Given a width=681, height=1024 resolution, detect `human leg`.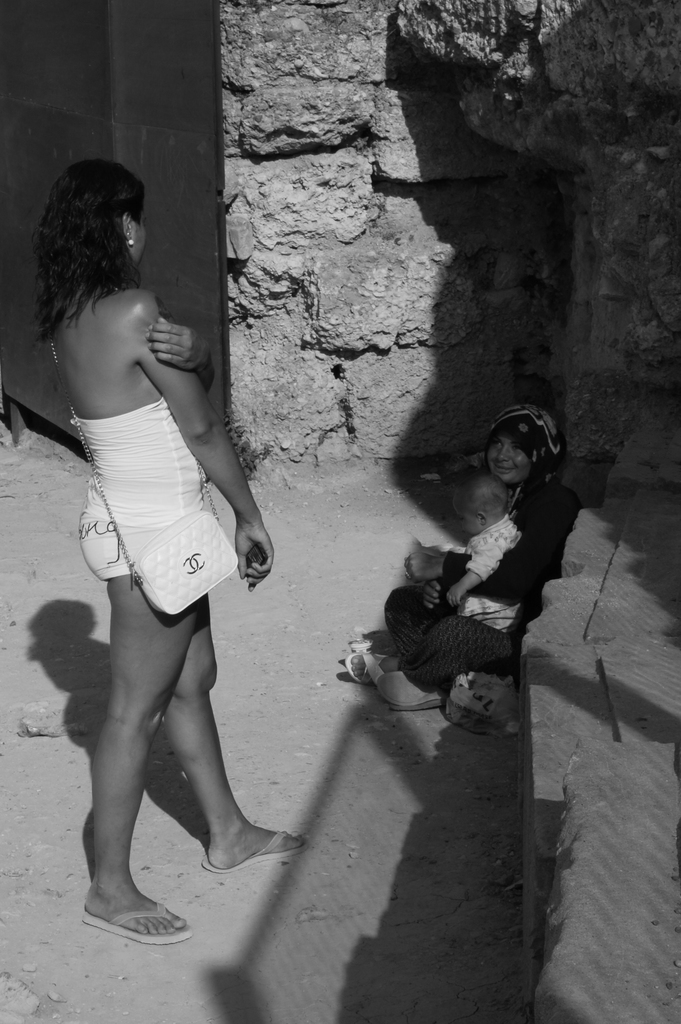
168, 605, 311, 857.
